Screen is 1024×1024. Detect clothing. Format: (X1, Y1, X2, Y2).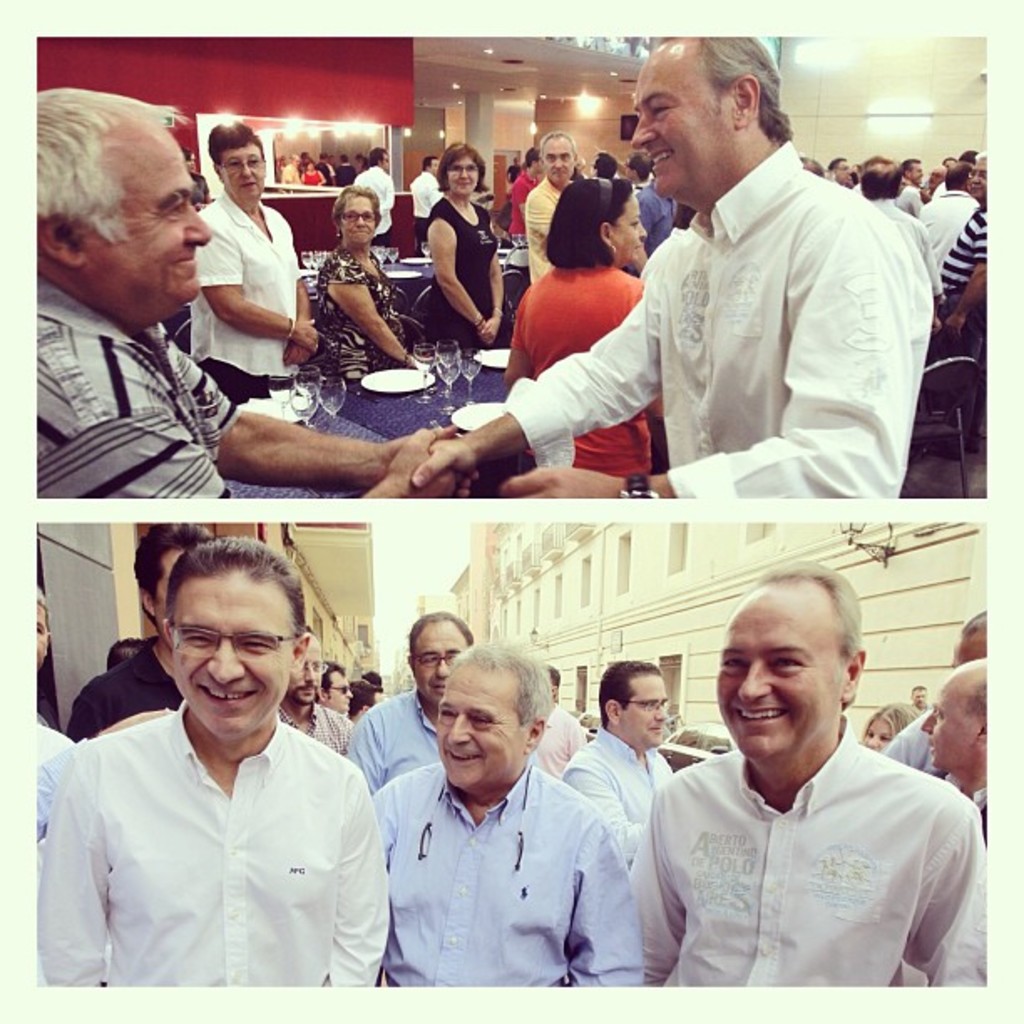
(624, 730, 977, 982).
